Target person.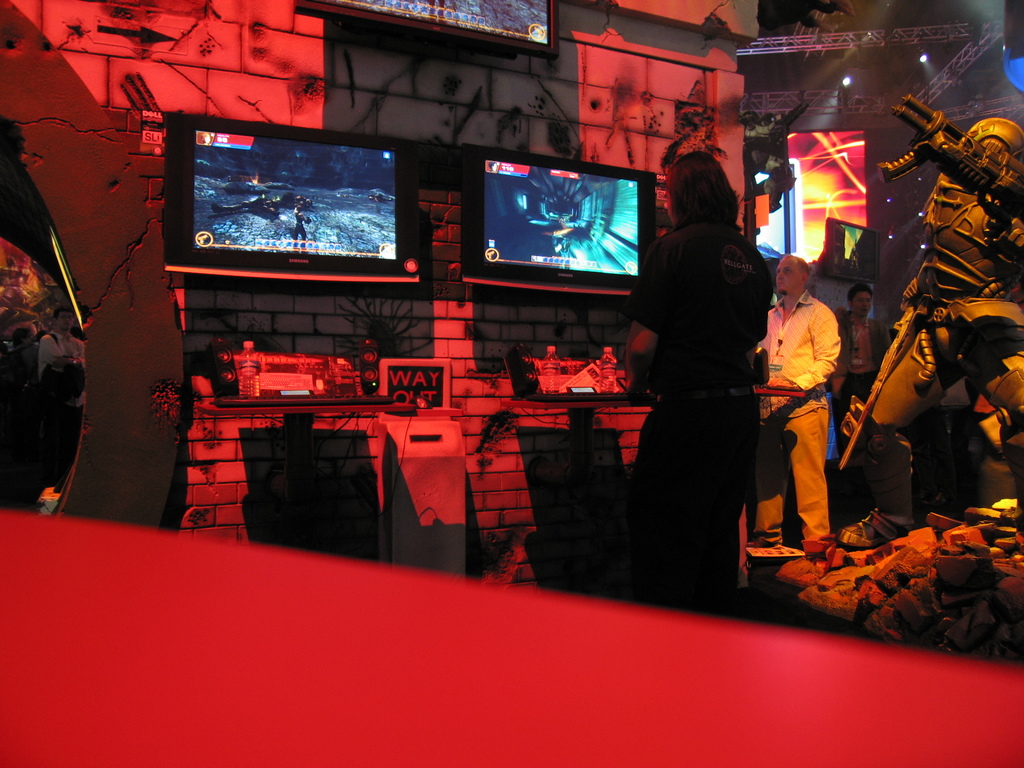
Target region: 757/257/844/564.
